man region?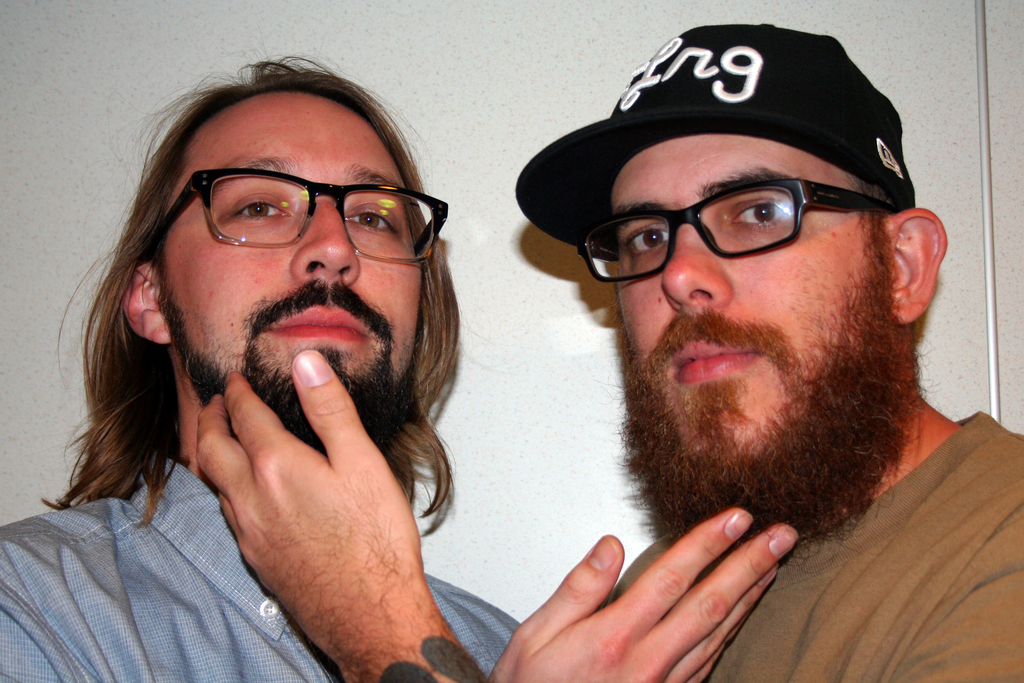
detection(0, 38, 792, 682)
